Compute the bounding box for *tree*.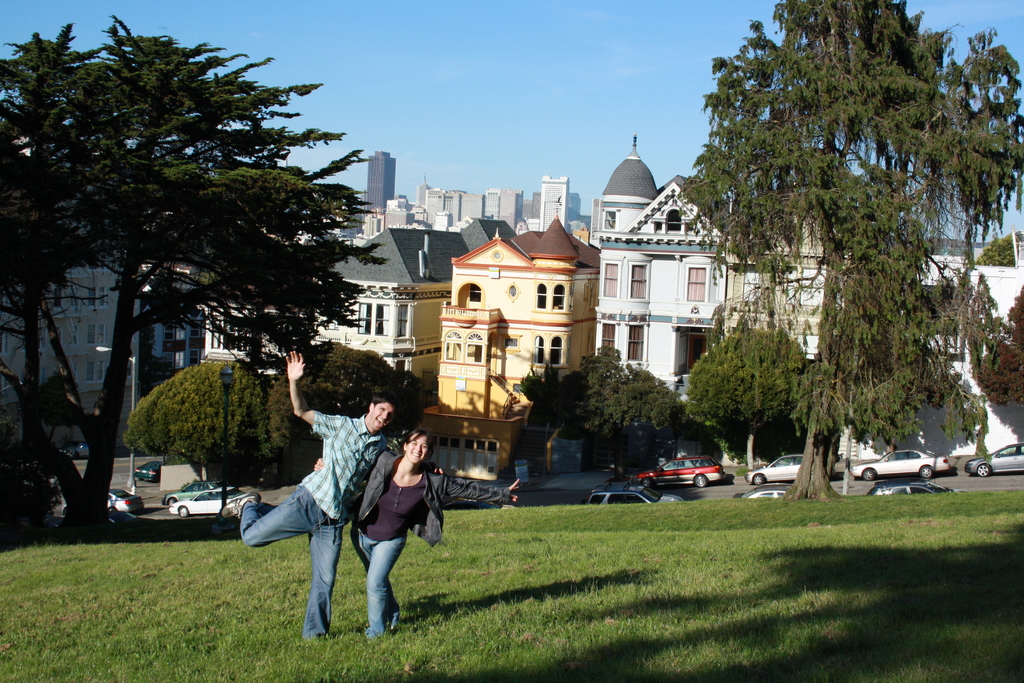
[x1=268, y1=341, x2=431, y2=451].
